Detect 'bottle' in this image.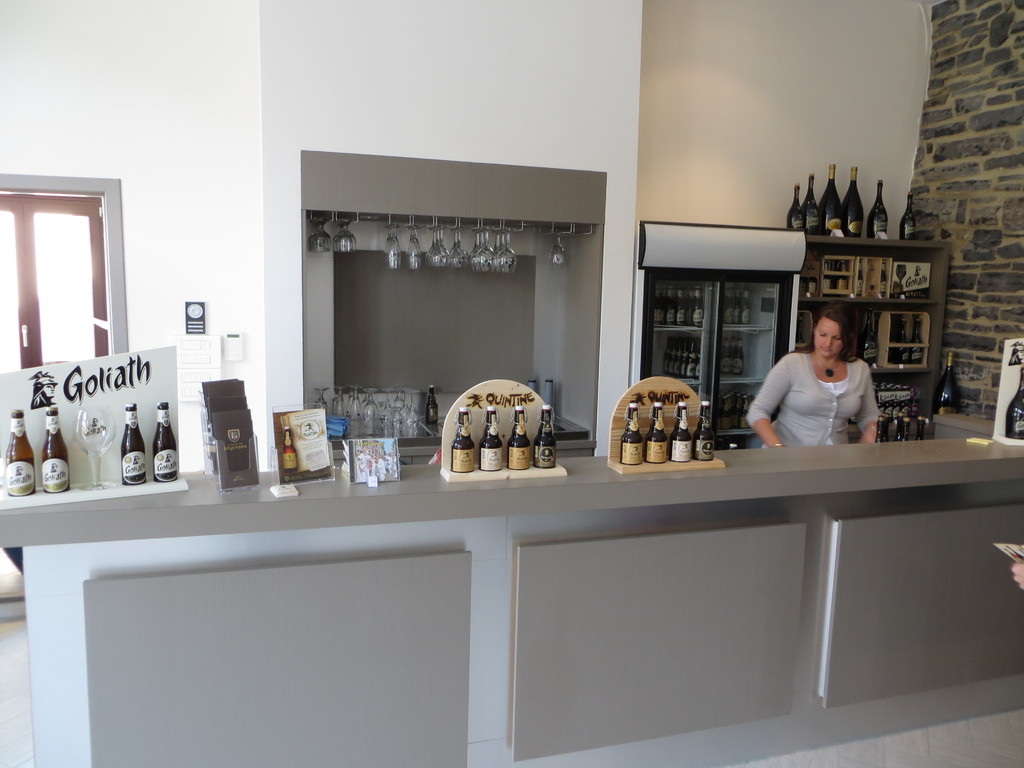
Detection: rect(897, 195, 920, 241).
